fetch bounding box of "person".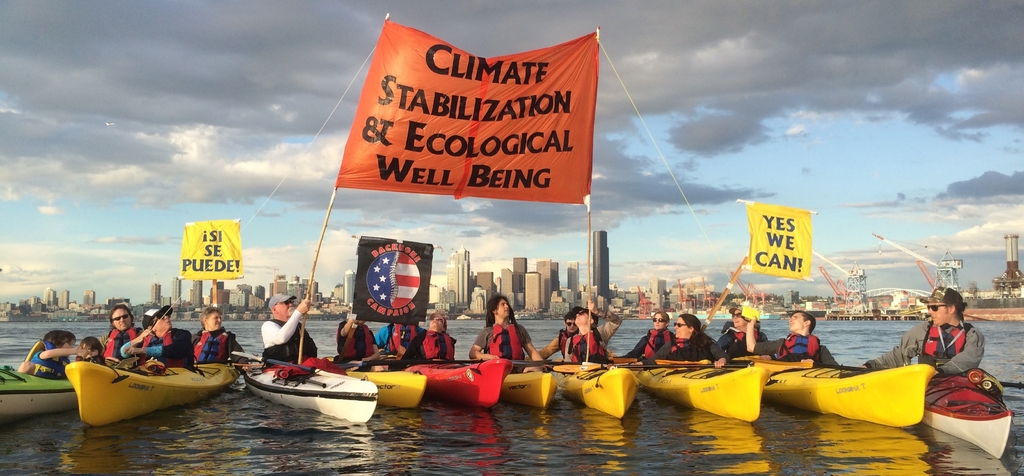
Bbox: (x1=15, y1=328, x2=76, y2=383).
